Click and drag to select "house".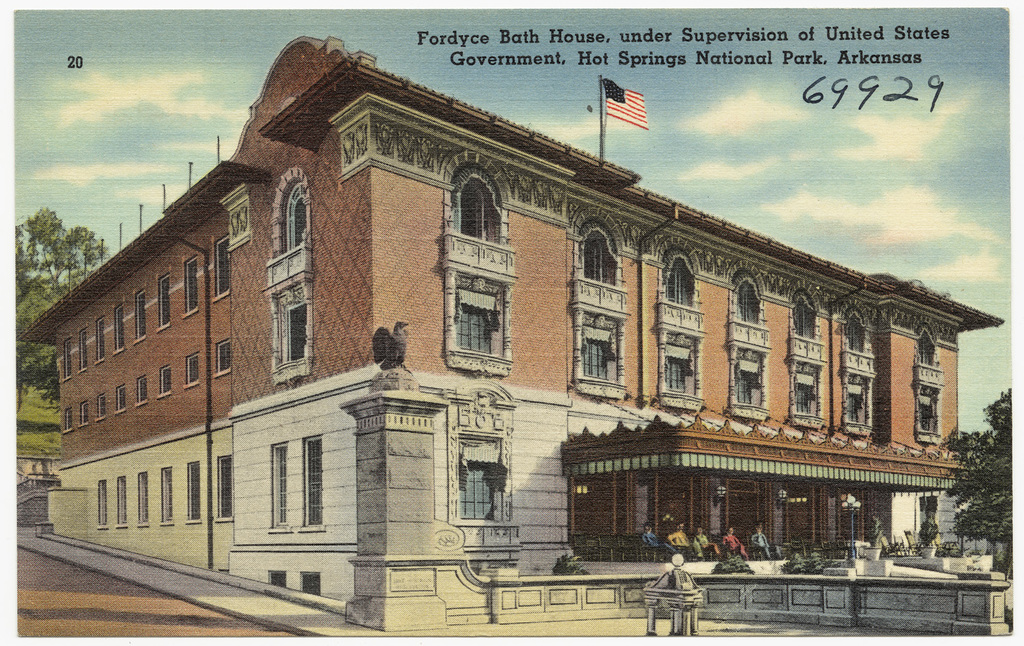
Selection: Rect(61, 58, 959, 608).
